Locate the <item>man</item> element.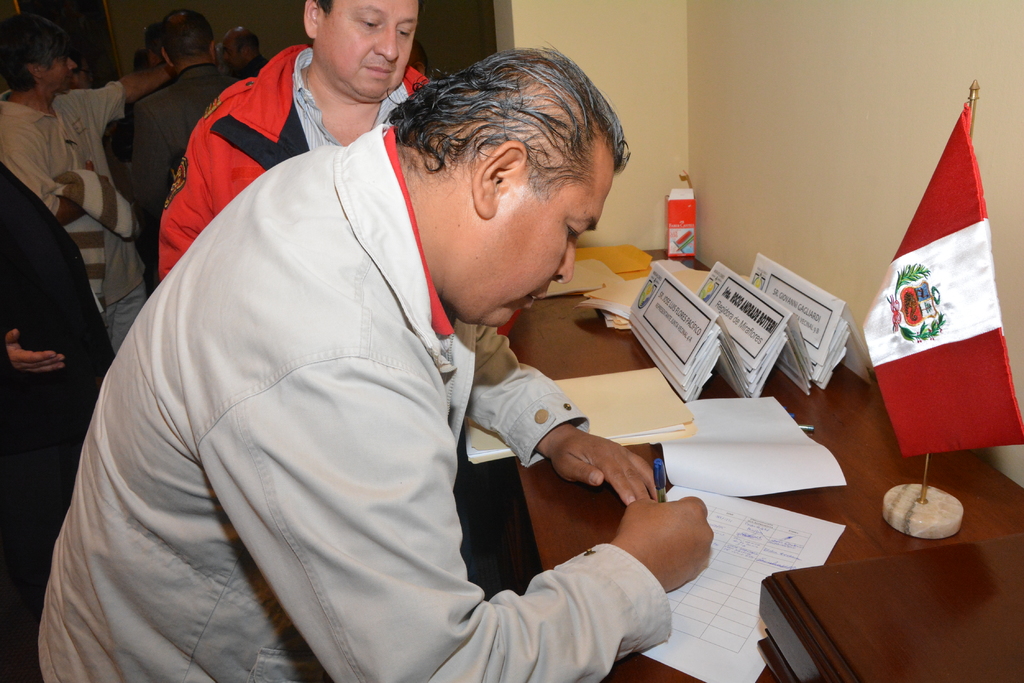
Element bbox: 129,1,243,236.
